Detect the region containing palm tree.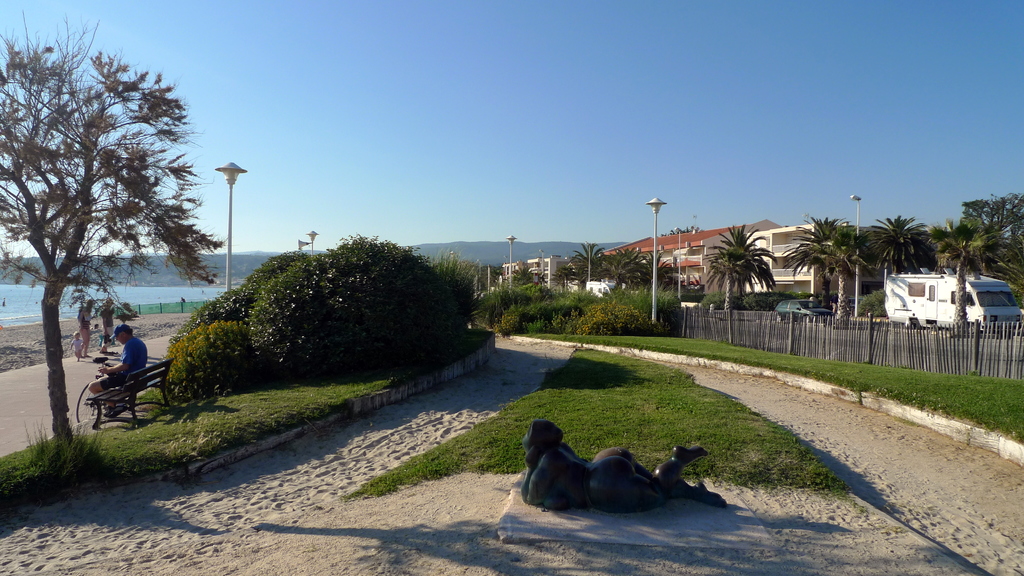
region(791, 214, 860, 308).
